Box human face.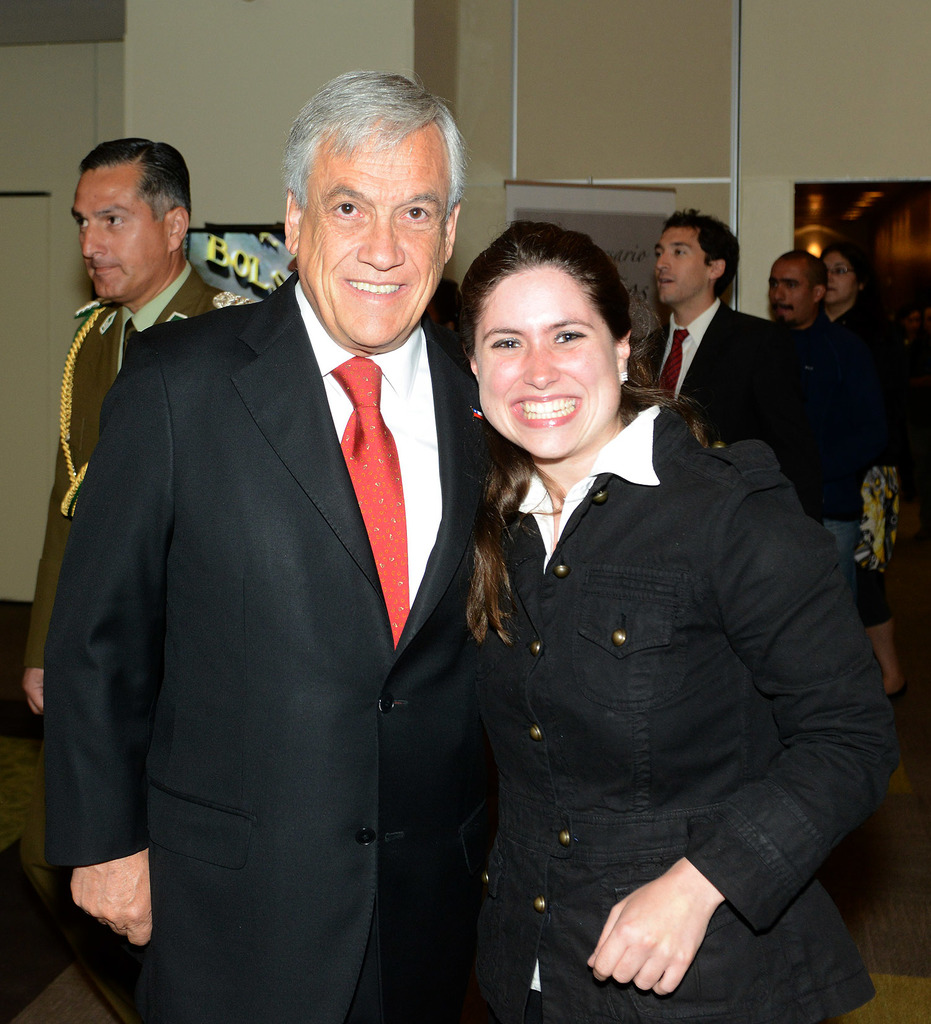
pyautogui.locateOnScreen(468, 259, 622, 468).
